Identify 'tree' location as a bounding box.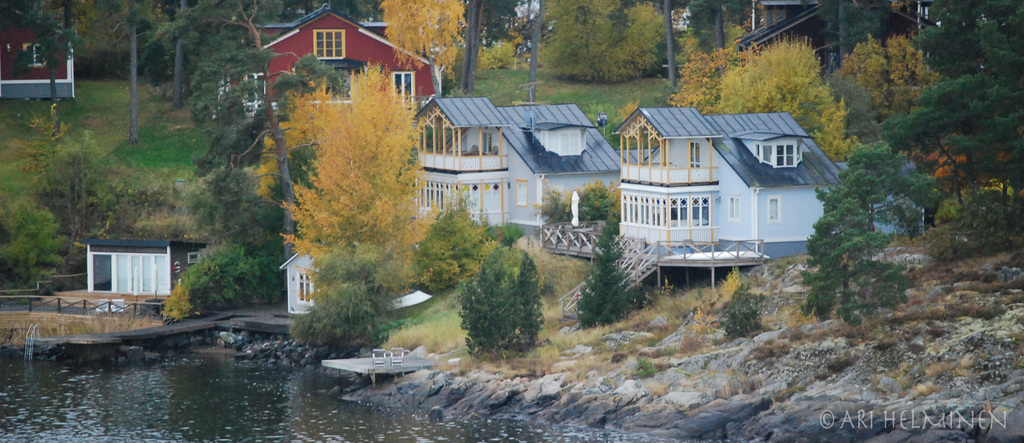
x1=176, y1=0, x2=191, y2=111.
